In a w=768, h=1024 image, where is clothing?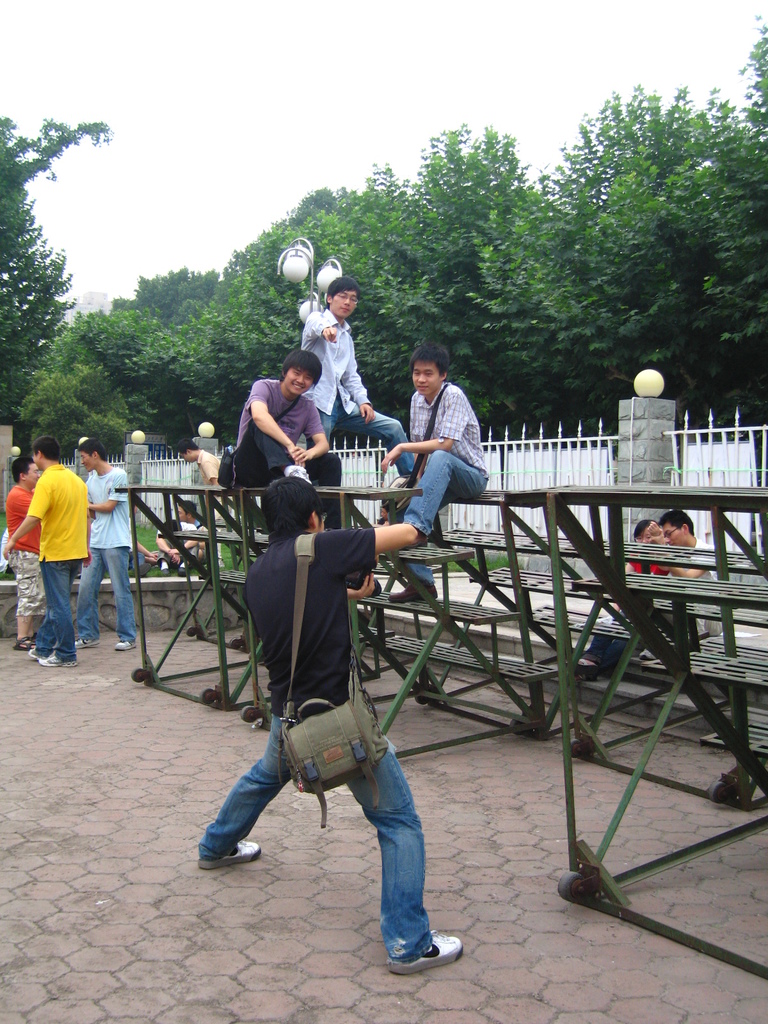
(227, 379, 353, 531).
